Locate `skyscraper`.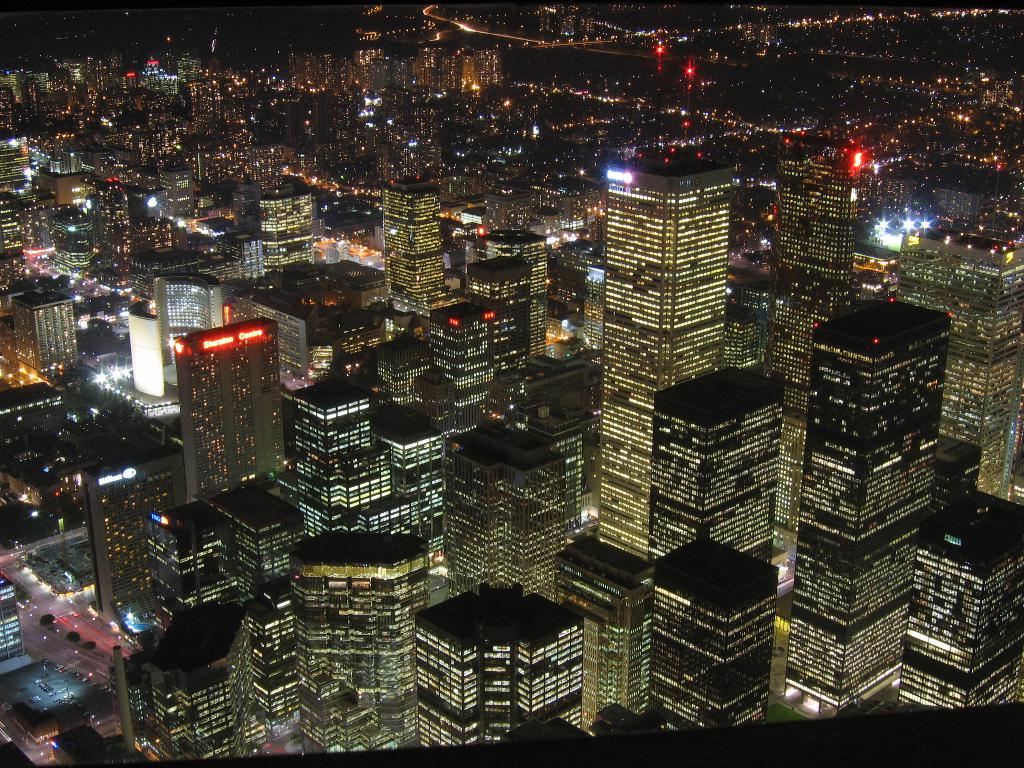
Bounding box: bbox=[0, 123, 30, 262].
